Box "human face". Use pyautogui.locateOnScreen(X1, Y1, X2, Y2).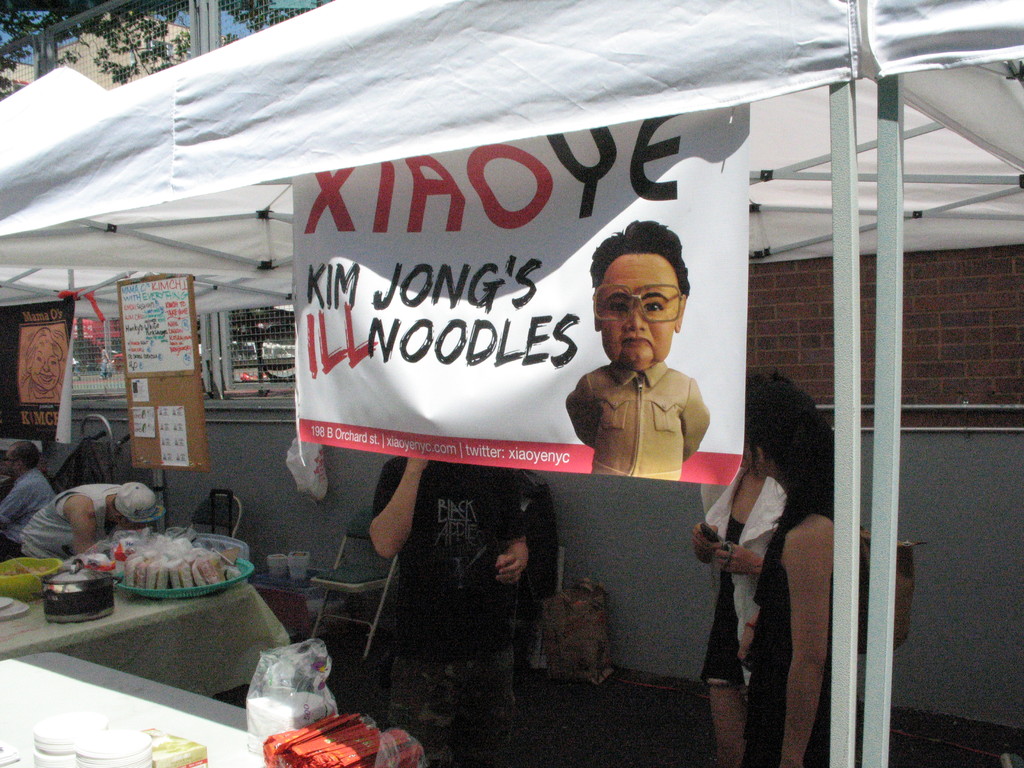
pyautogui.locateOnScreen(593, 250, 679, 371).
